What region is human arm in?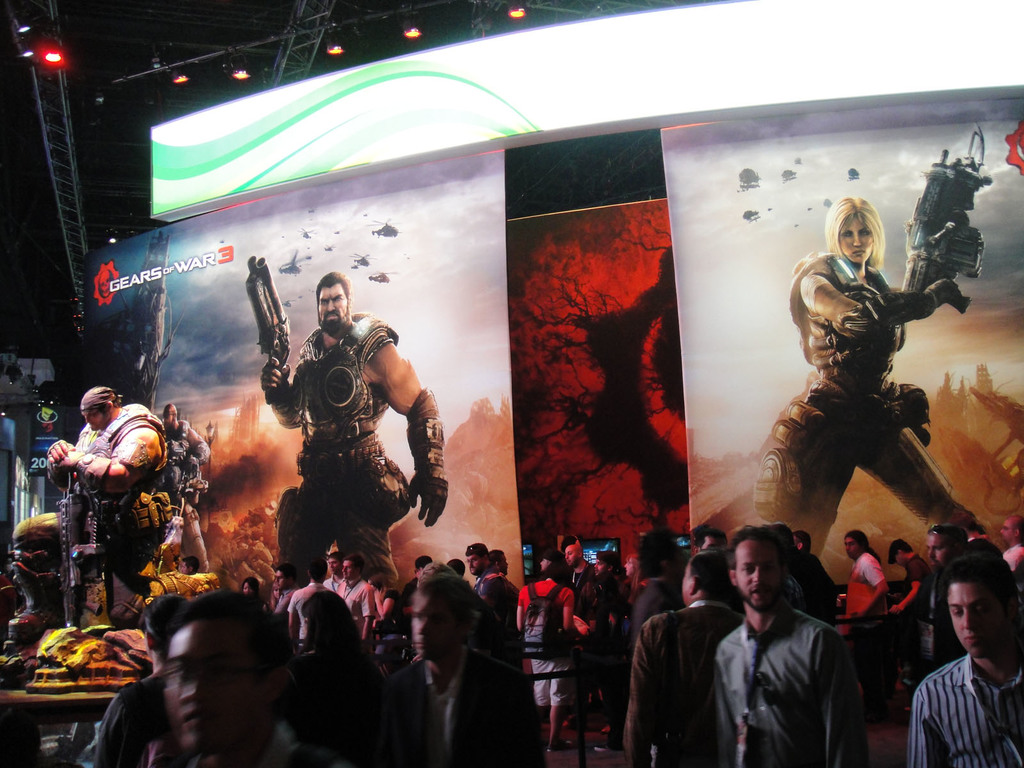
{"left": 182, "top": 426, "right": 211, "bottom": 470}.
